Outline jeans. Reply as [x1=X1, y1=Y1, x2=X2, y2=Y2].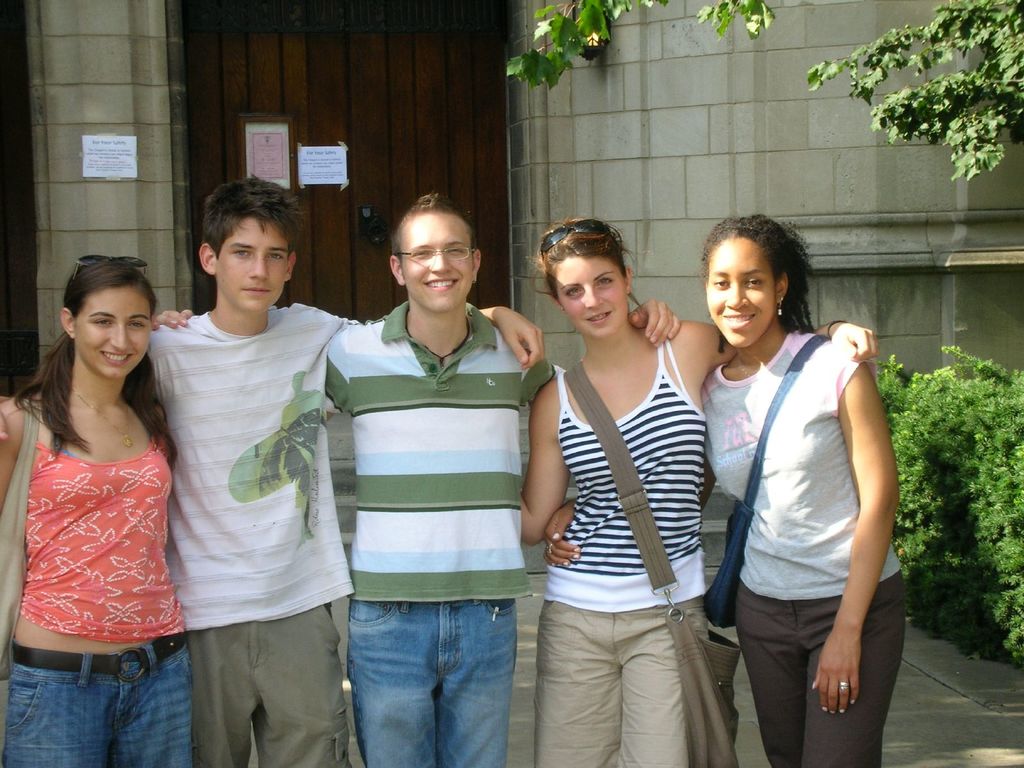
[x1=20, y1=640, x2=196, y2=767].
